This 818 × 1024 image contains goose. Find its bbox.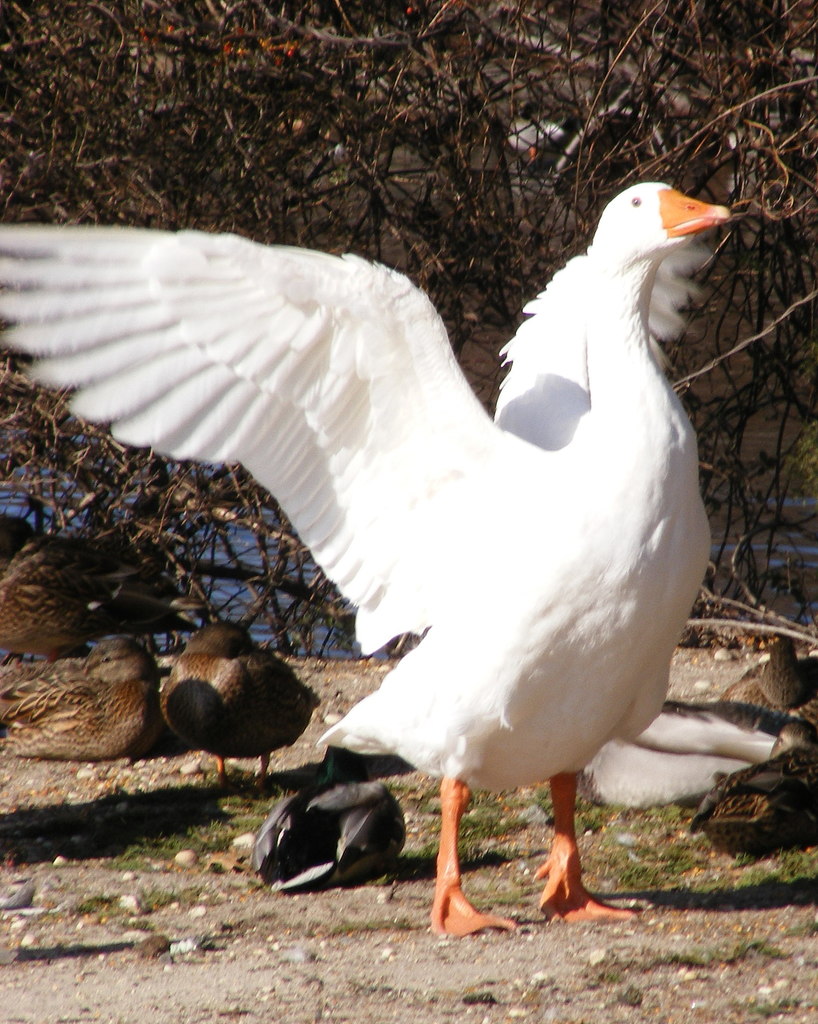
region(0, 177, 730, 940).
